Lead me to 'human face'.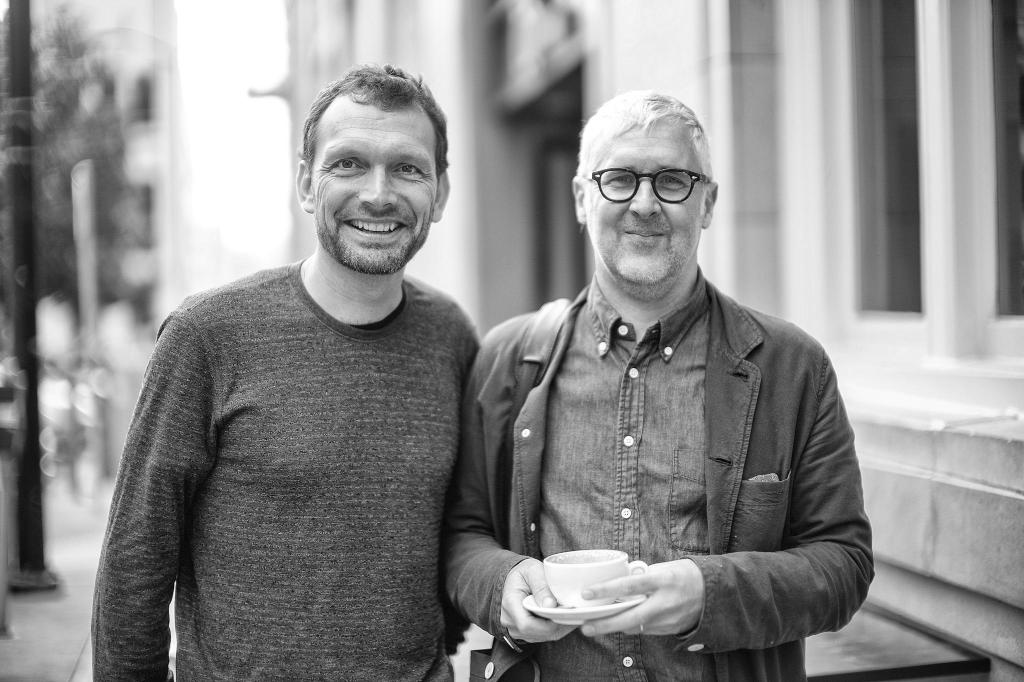
Lead to {"left": 584, "top": 116, "right": 703, "bottom": 281}.
